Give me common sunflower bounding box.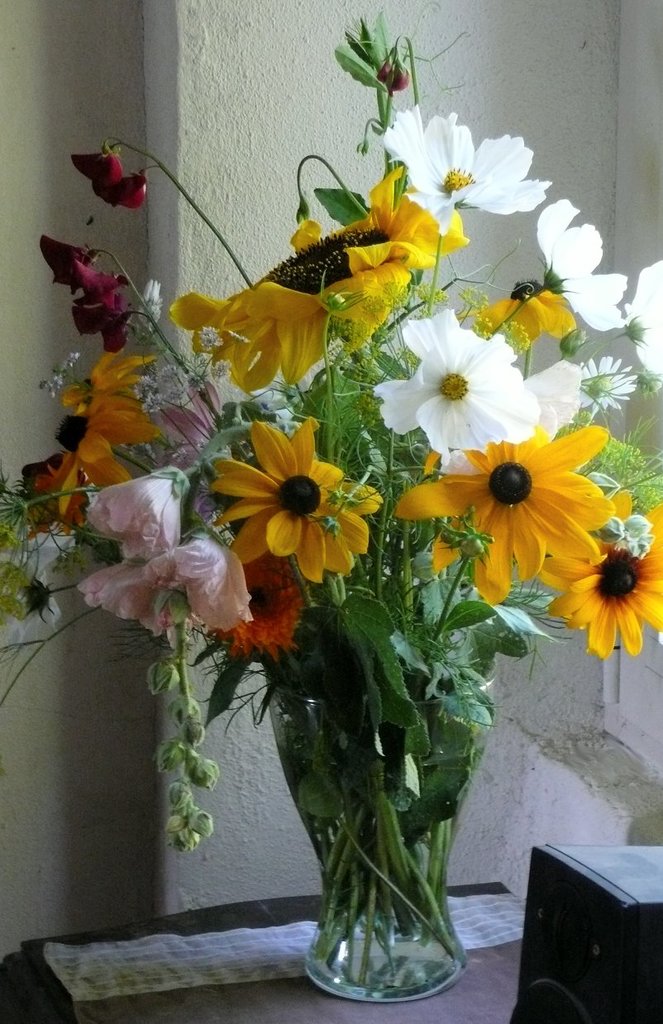
left=197, top=174, right=468, bottom=385.
